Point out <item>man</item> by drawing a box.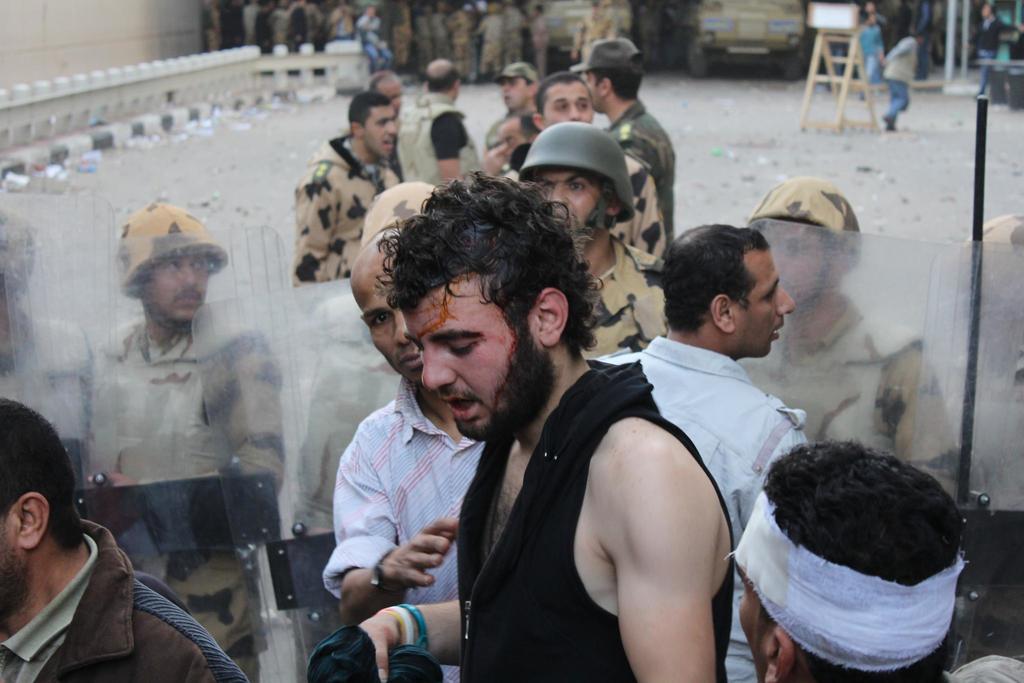
{"x1": 504, "y1": 120, "x2": 673, "y2": 358}.
